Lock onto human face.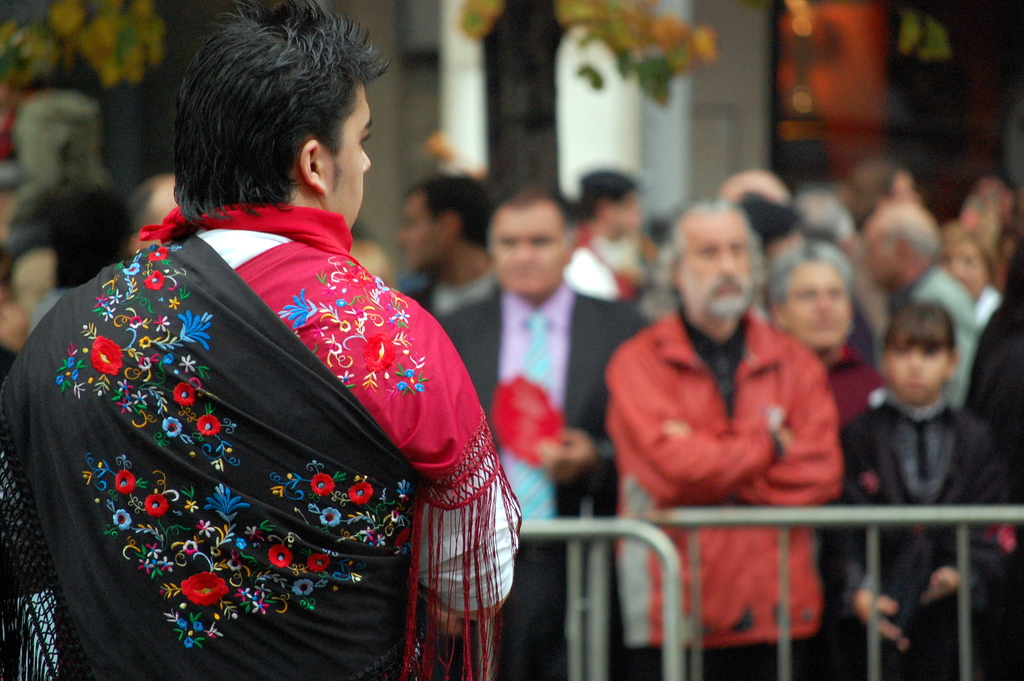
Locked: x1=481 y1=200 x2=567 y2=292.
